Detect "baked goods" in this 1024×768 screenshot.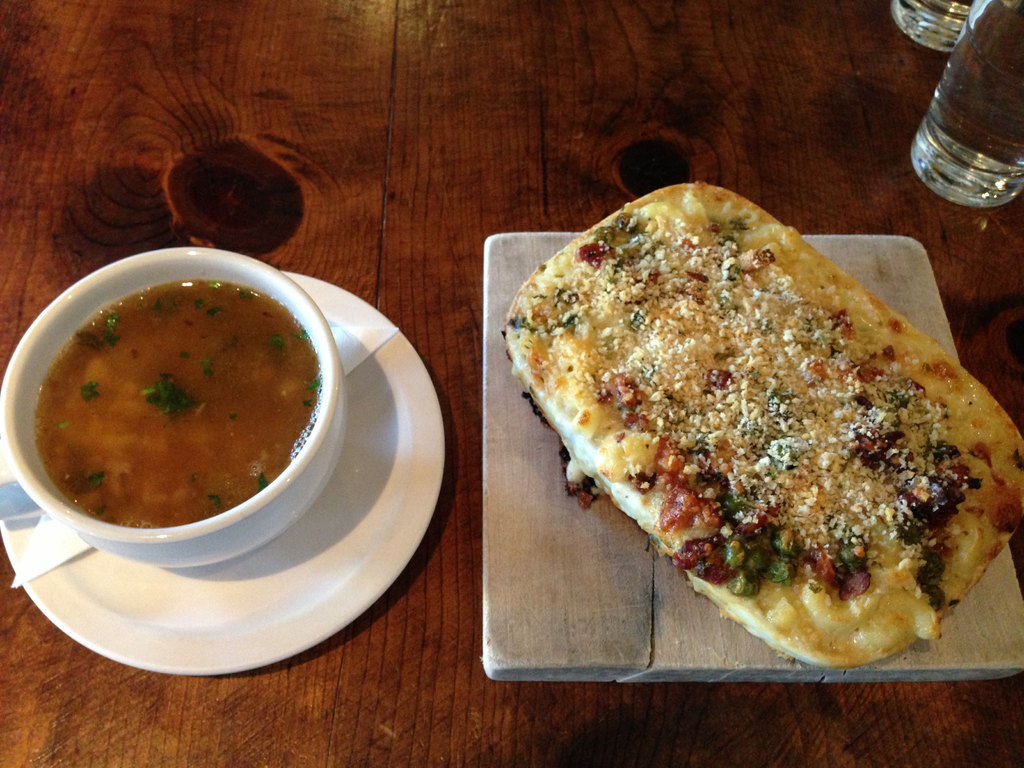
Detection: bbox=(501, 180, 1023, 671).
